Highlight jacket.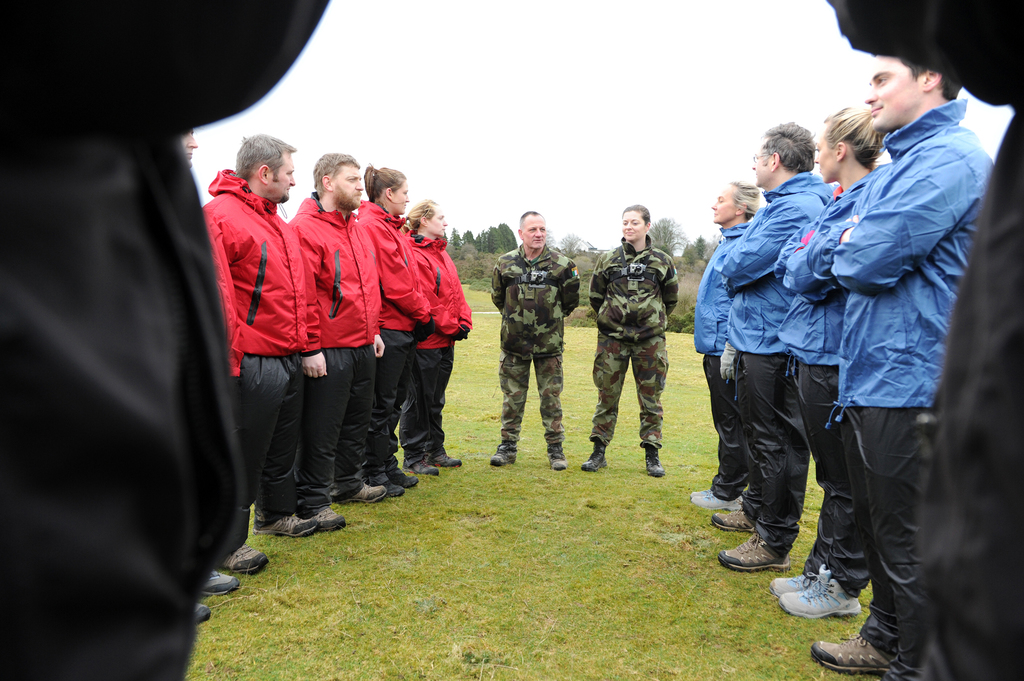
Highlighted region: box=[283, 193, 390, 351].
